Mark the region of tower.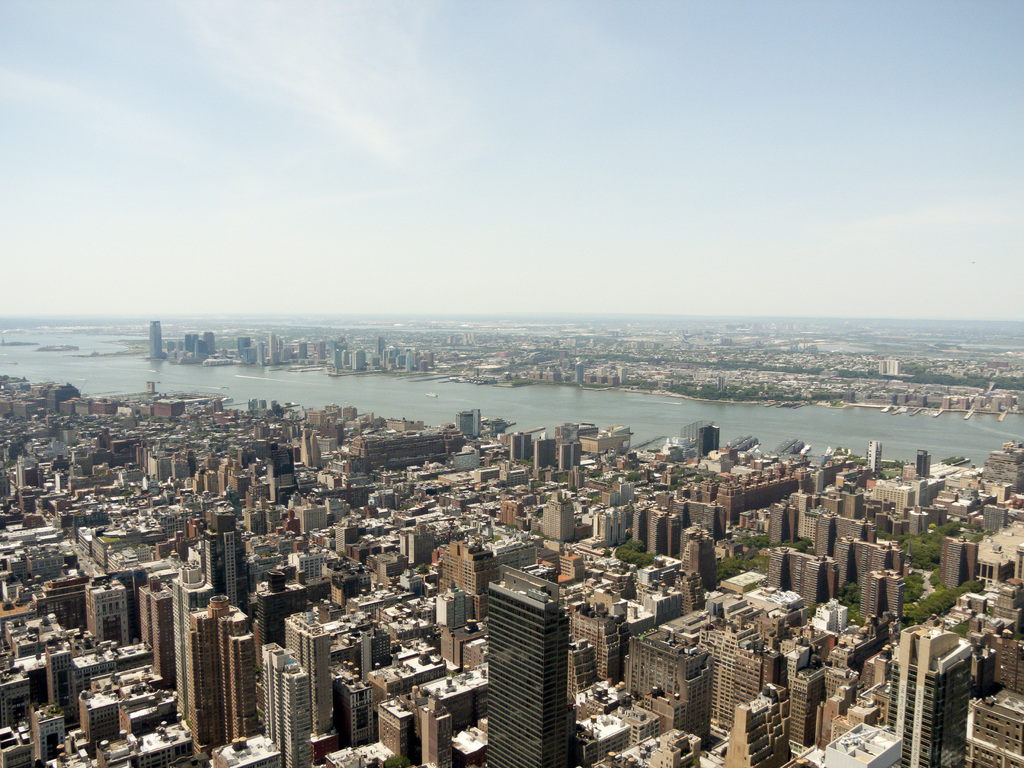
Region: {"left": 299, "top": 429, "right": 320, "bottom": 468}.
